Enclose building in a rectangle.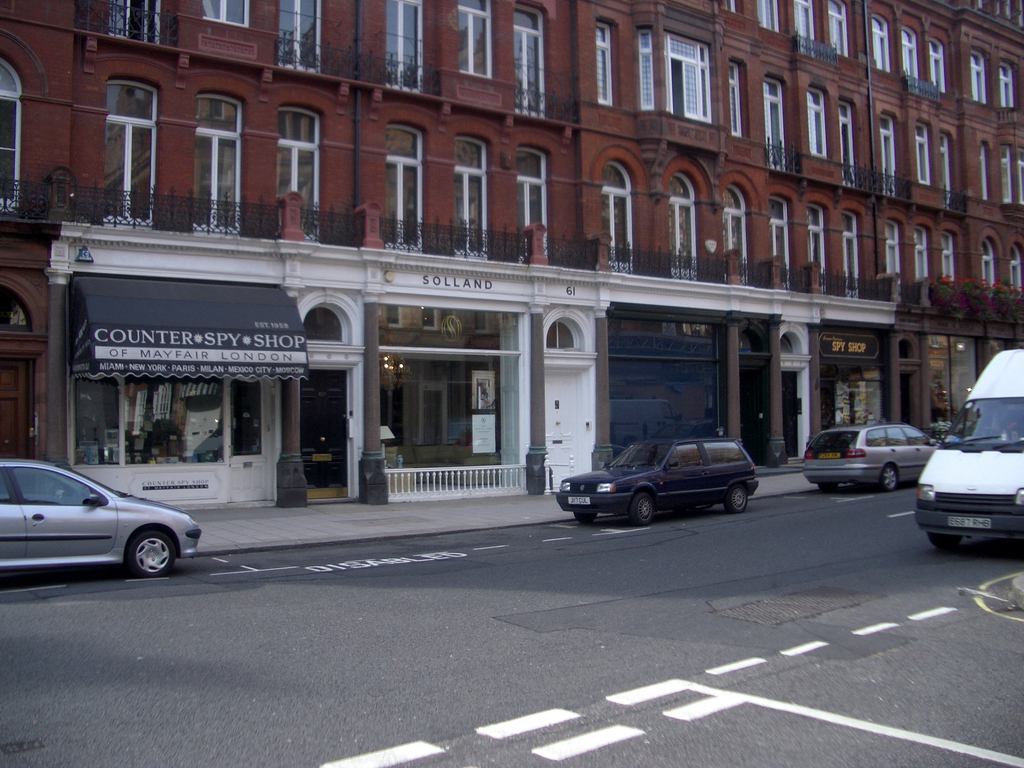
0:0:1023:508.
